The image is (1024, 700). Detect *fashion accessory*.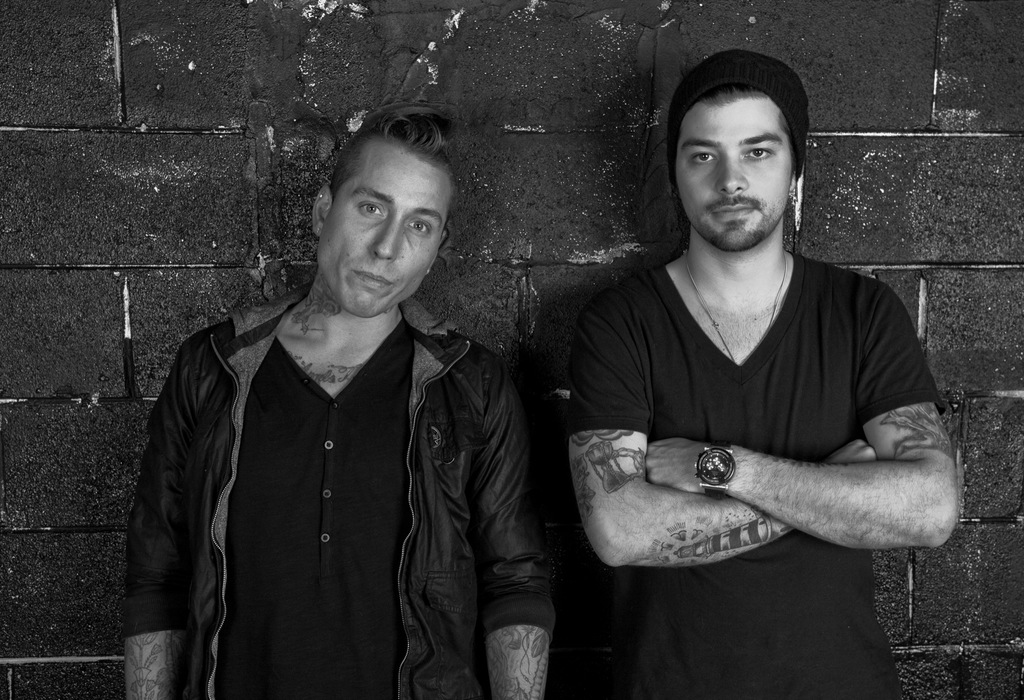
Detection: [345,104,368,133].
